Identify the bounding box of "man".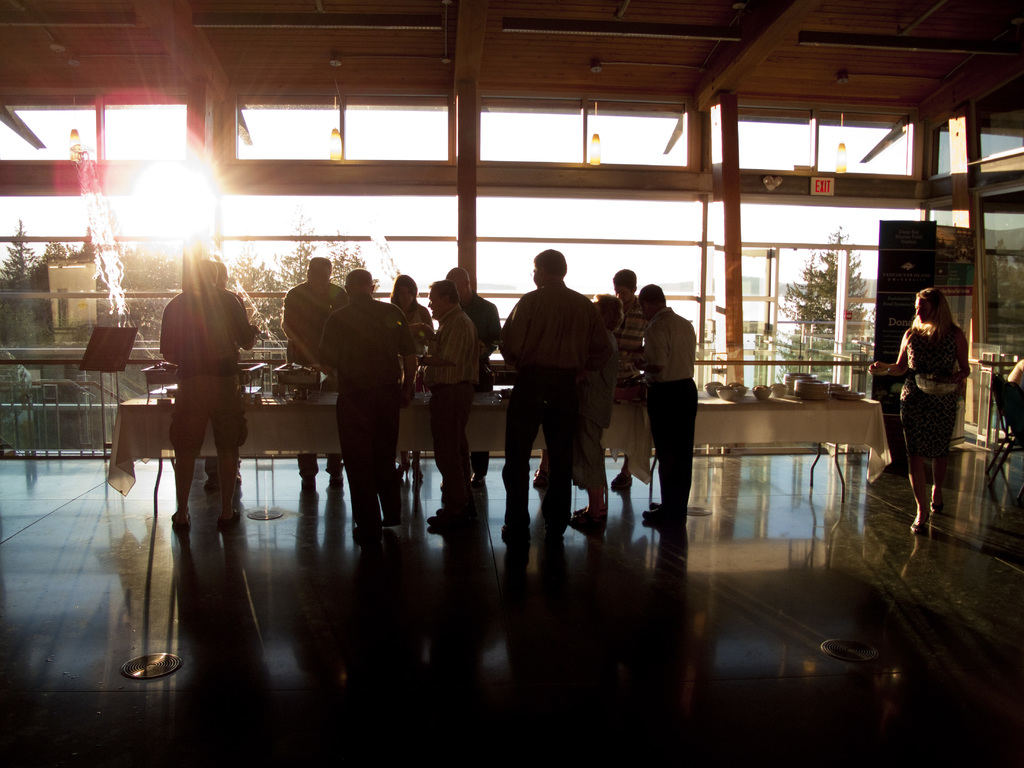
bbox=(417, 282, 477, 522).
